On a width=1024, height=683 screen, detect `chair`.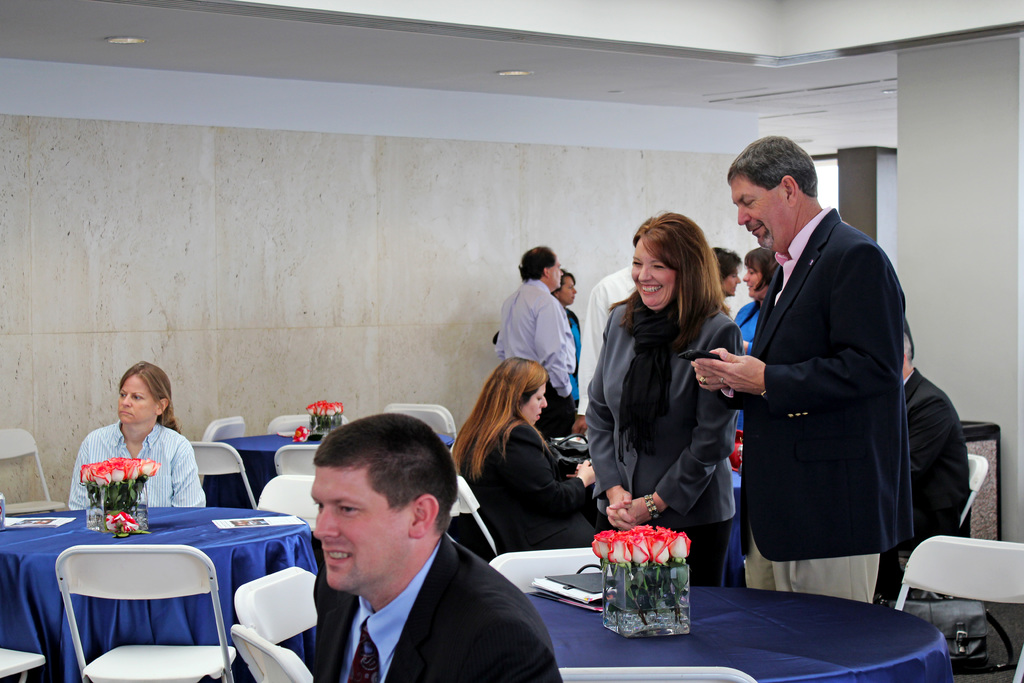
[left=378, top=400, right=458, bottom=440].
